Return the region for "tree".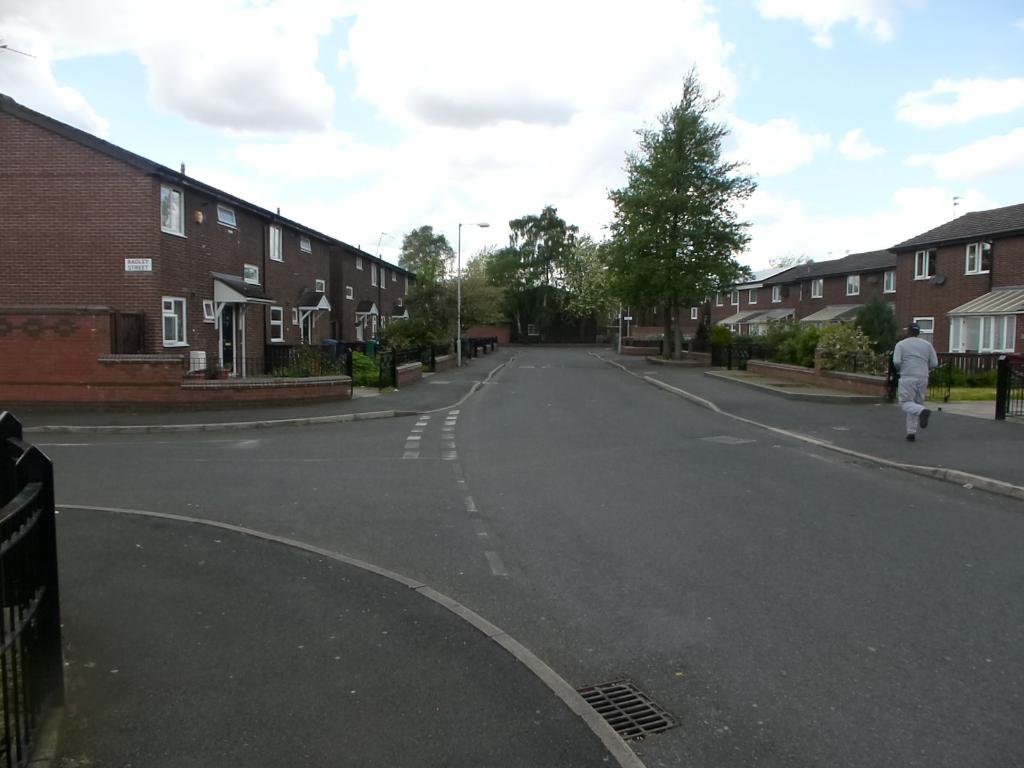
select_region(399, 223, 459, 363).
